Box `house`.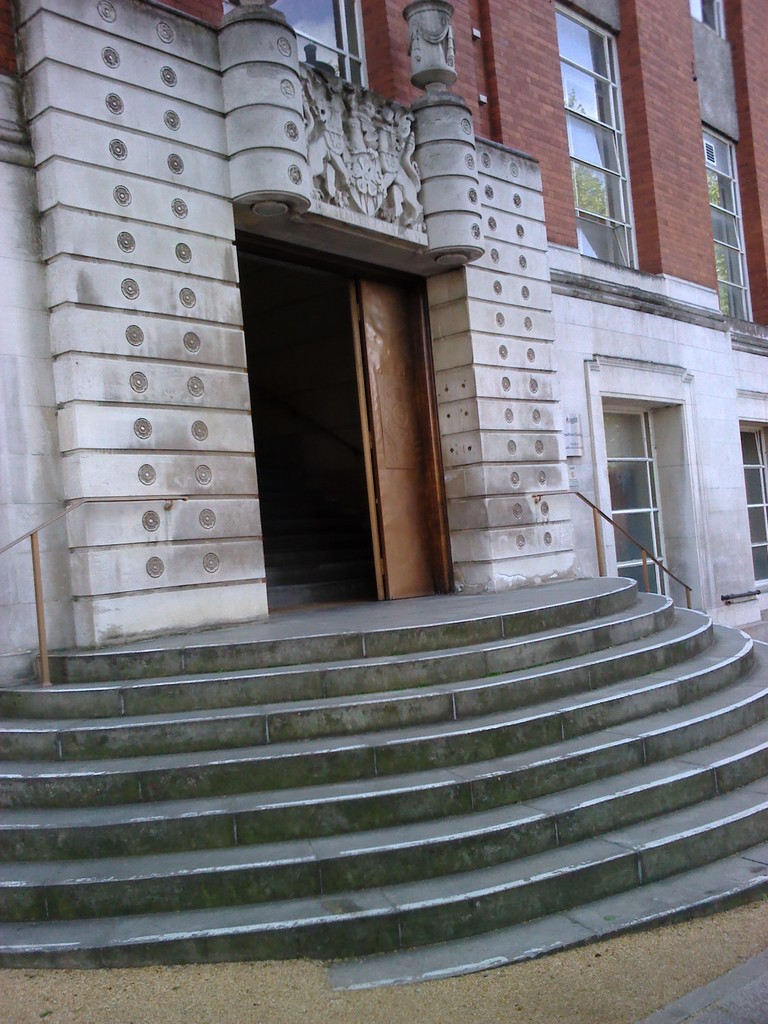
l=0, t=0, r=767, b=696.
